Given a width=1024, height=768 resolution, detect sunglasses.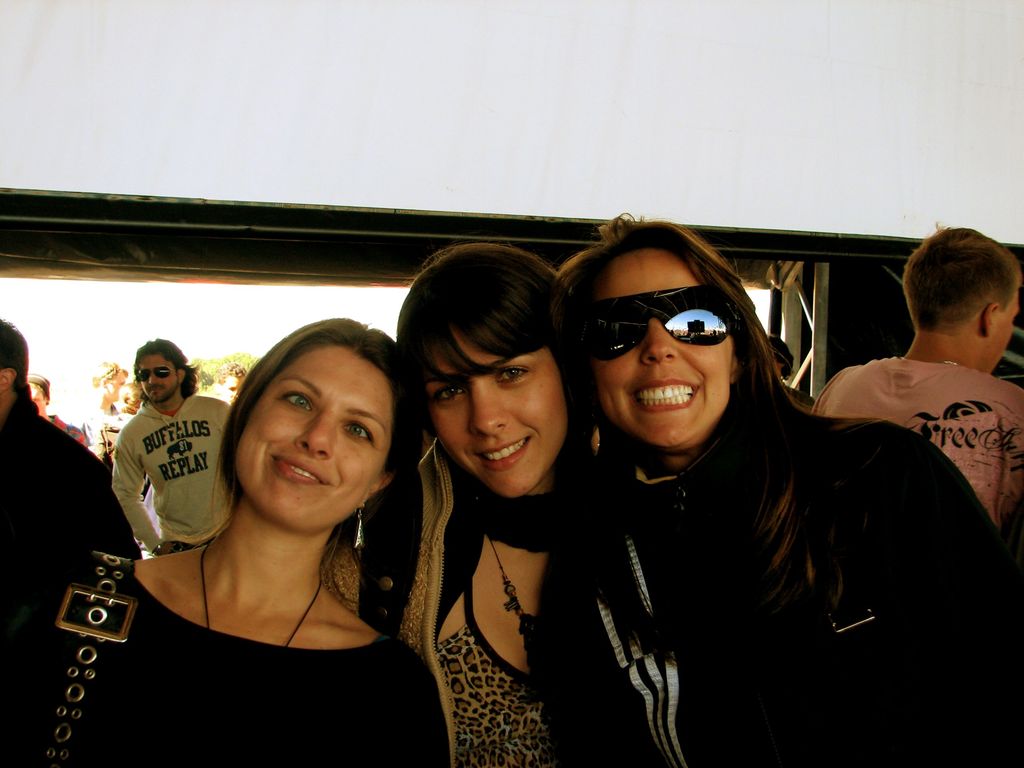
{"x1": 136, "y1": 367, "x2": 177, "y2": 381}.
